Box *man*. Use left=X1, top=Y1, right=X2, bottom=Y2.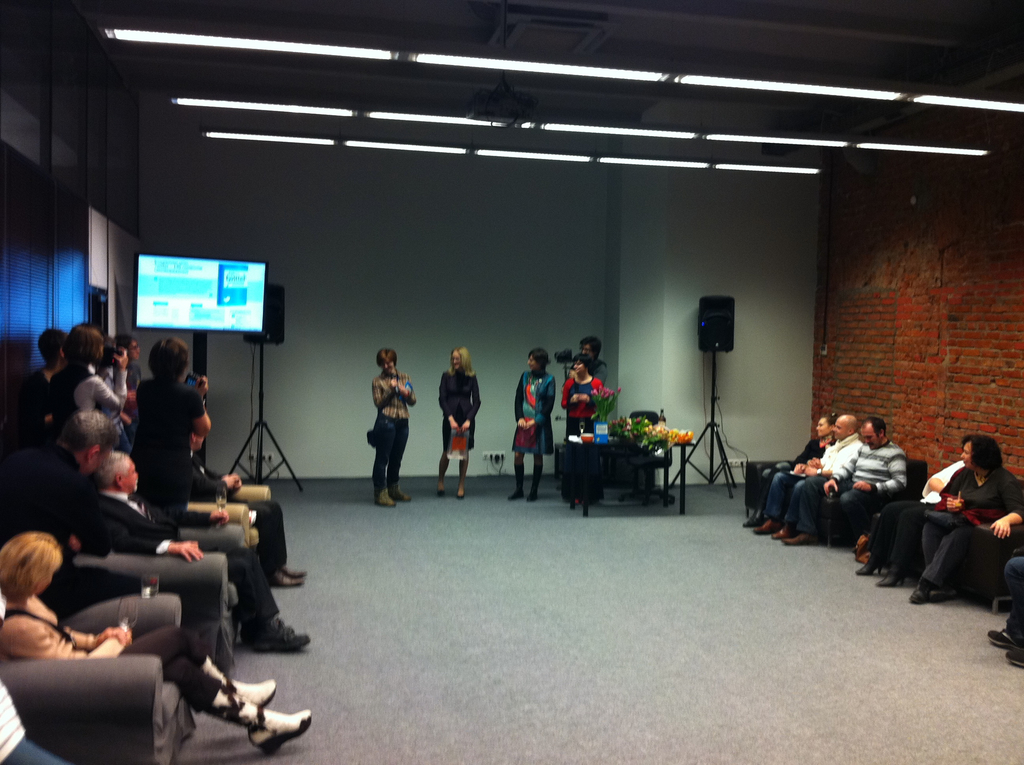
left=769, top=413, right=869, bottom=546.
